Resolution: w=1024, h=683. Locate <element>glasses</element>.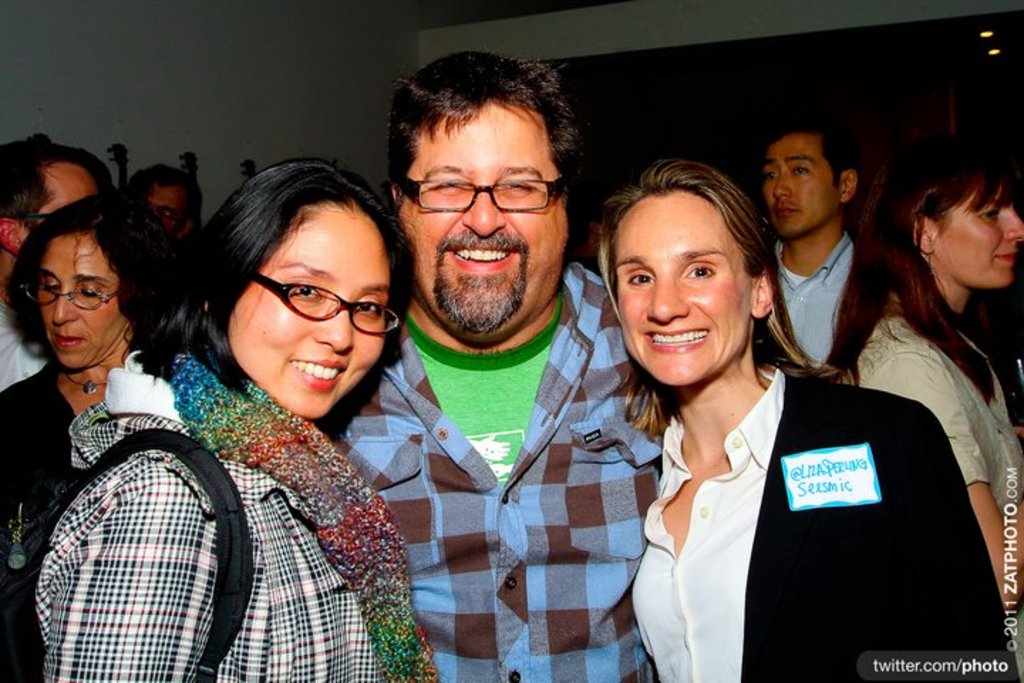
select_region(398, 171, 570, 221).
